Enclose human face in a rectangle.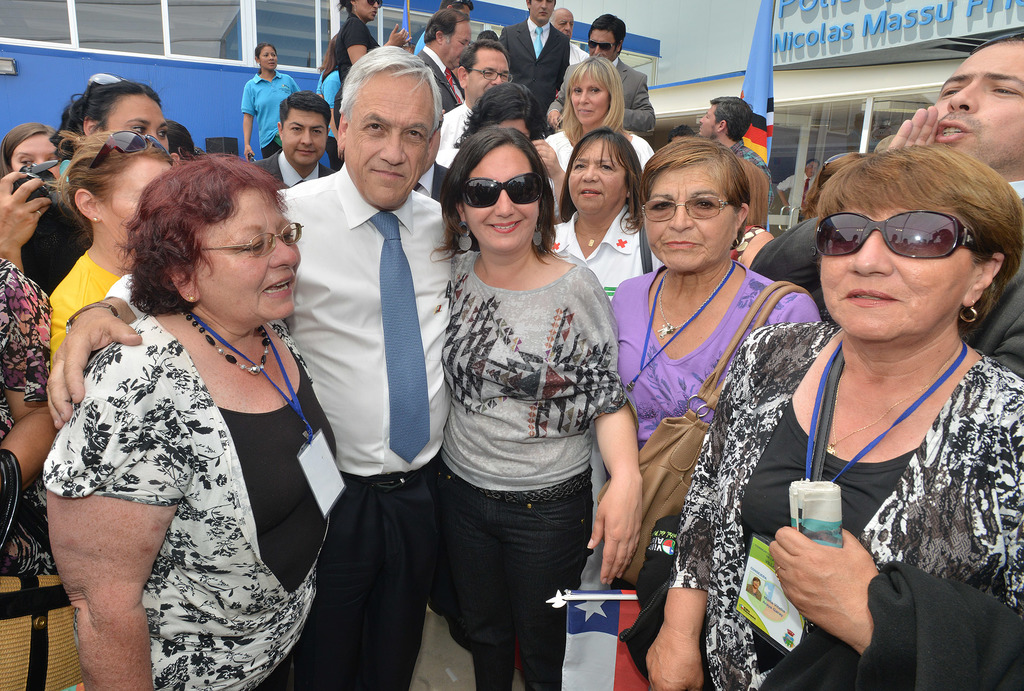
{"left": 932, "top": 40, "right": 1023, "bottom": 174}.
